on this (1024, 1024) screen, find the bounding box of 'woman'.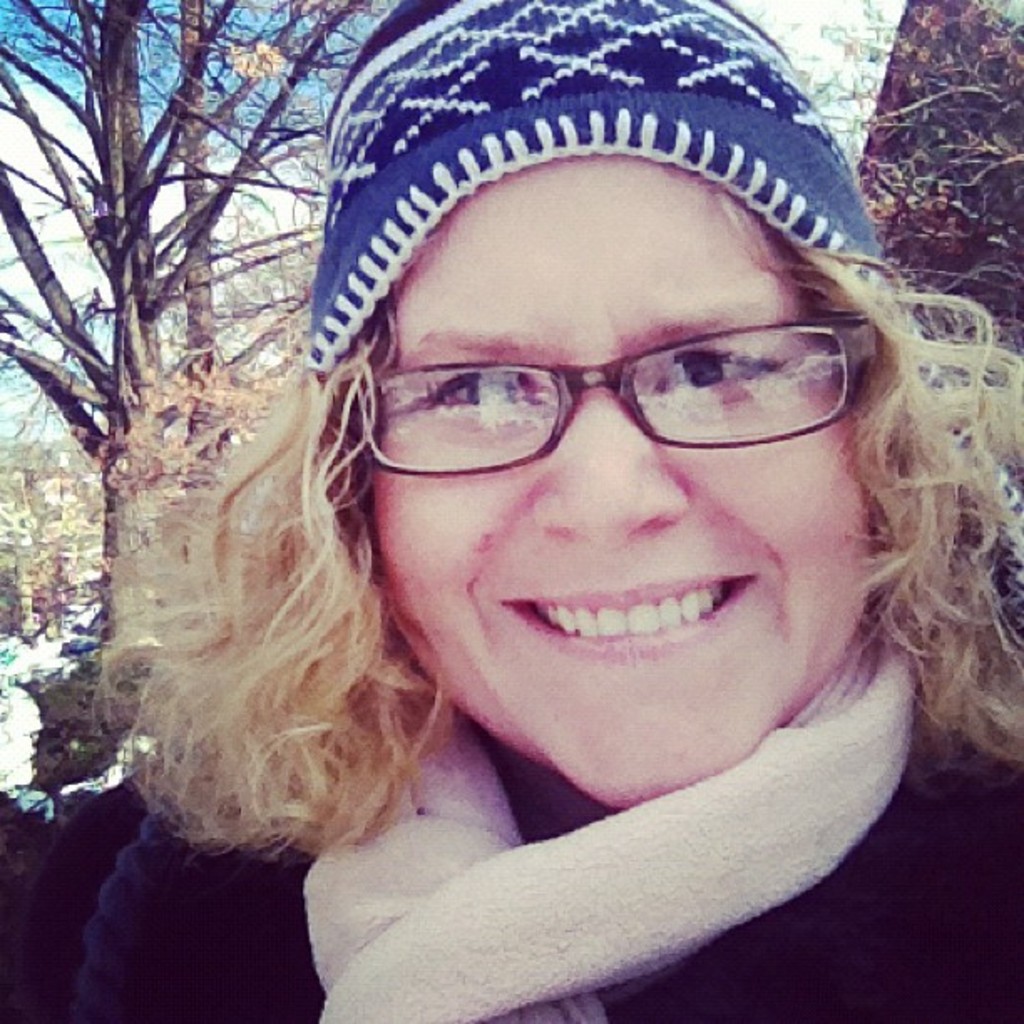
Bounding box: (x1=3, y1=0, x2=1022, y2=1022).
